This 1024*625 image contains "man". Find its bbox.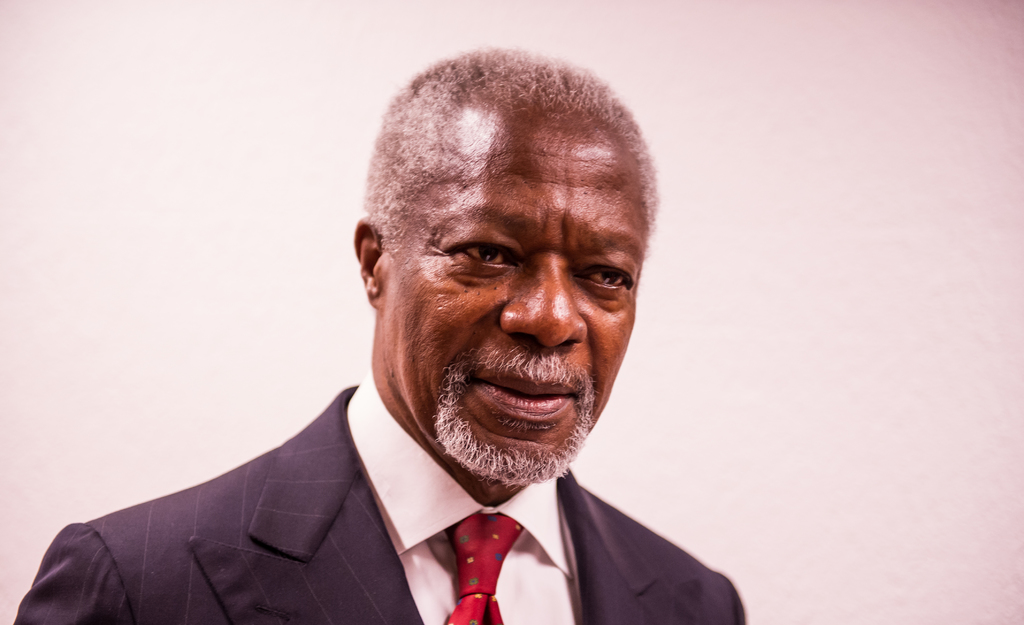
box(76, 65, 776, 623).
